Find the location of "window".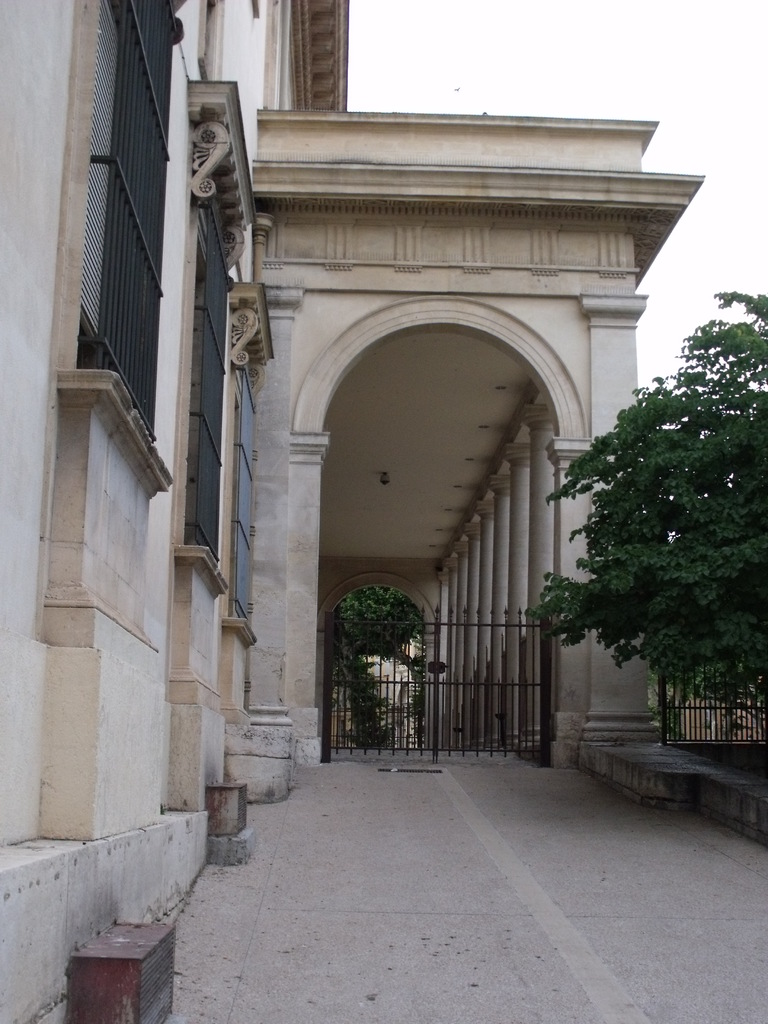
Location: [left=65, top=0, right=193, bottom=495].
